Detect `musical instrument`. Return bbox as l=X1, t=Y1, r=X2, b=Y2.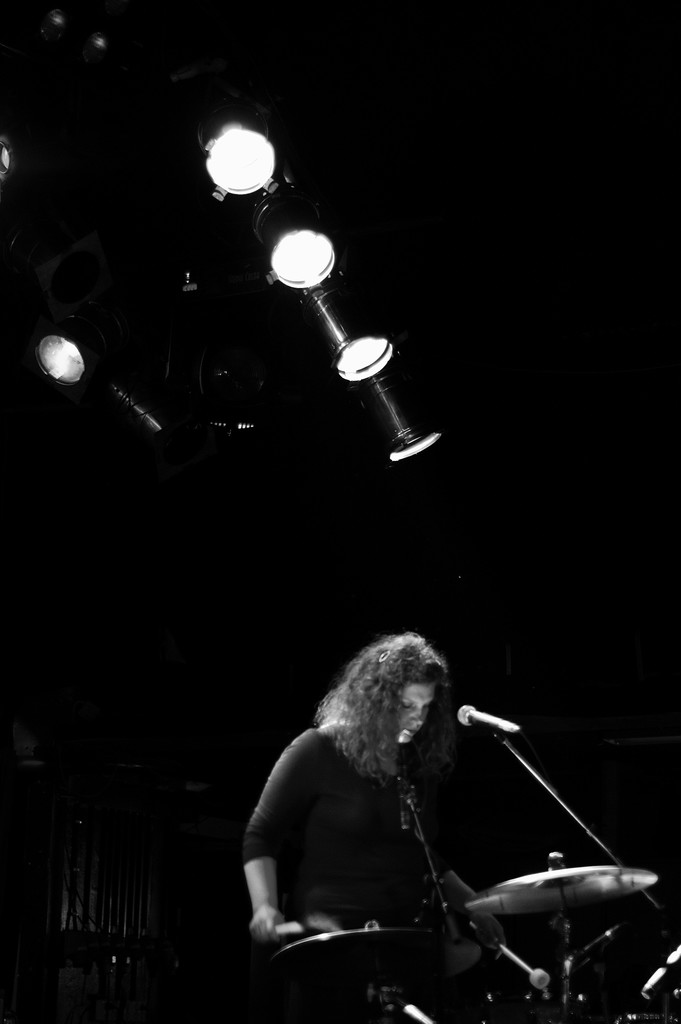
l=274, t=917, r=490, b=972.
